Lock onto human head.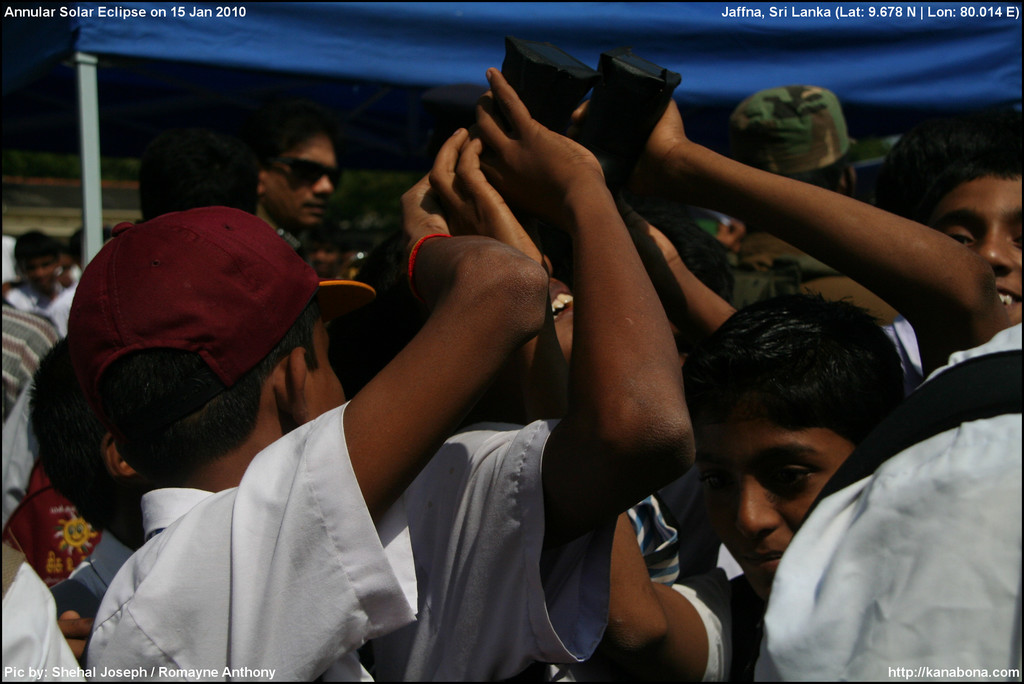
Locked: box(16, 229, 70, 295).
